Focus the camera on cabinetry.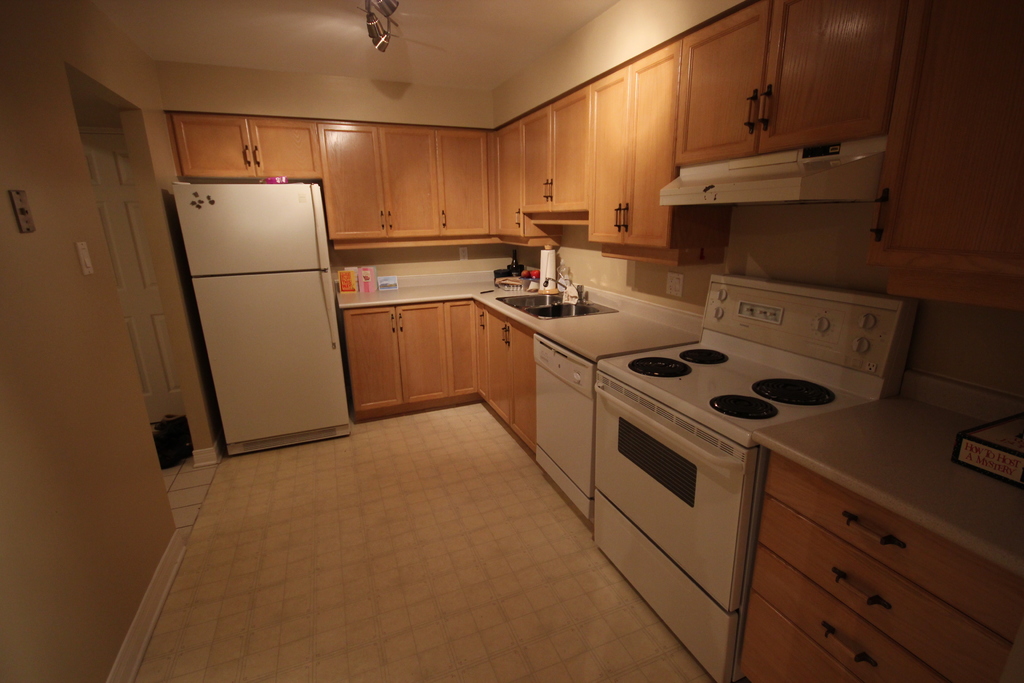
Focus region: box=[493, 0, 1023, 314].
